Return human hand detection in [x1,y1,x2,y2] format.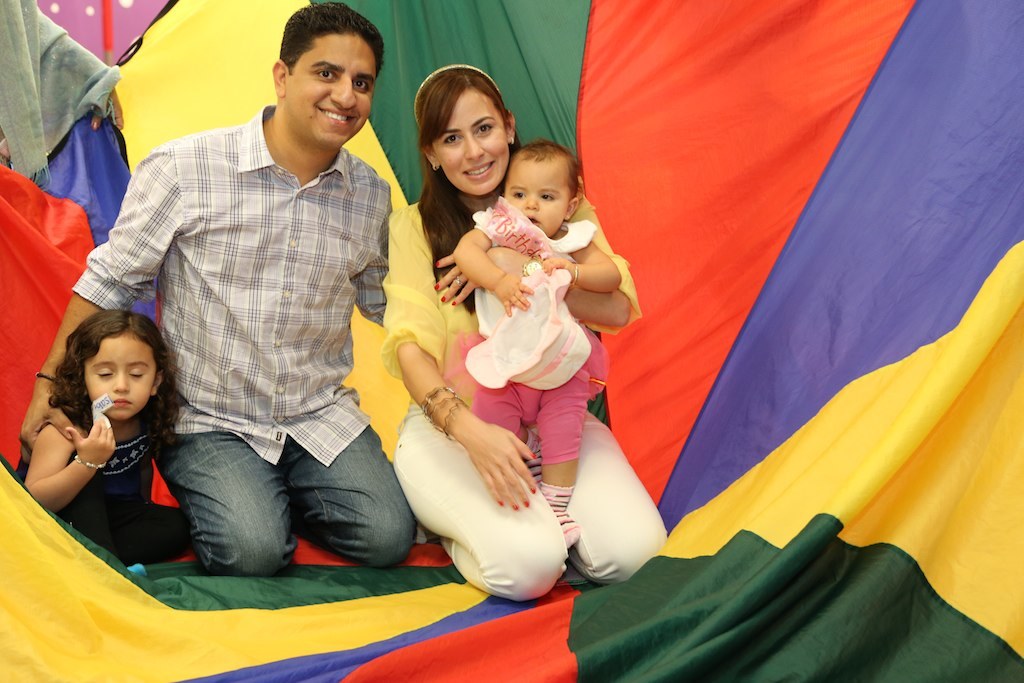
[14,387,79,466].
